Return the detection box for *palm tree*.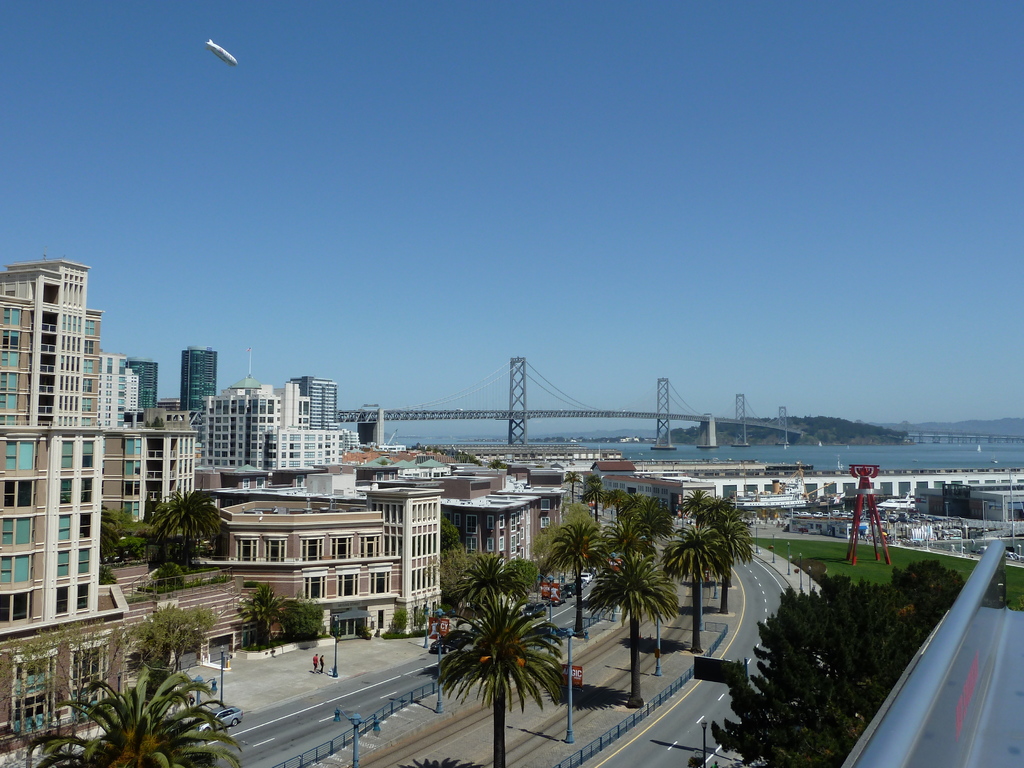
left=703, top=500, right=748, bottom=582.
